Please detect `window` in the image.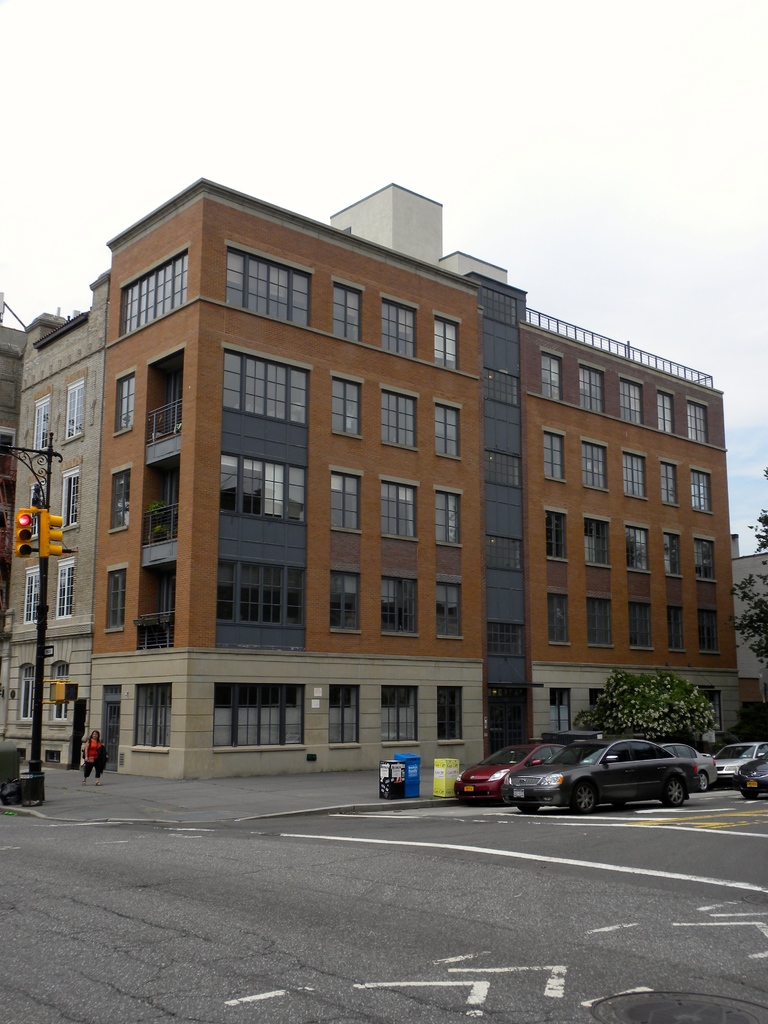
{"left": 135, "top": 686, "right": 170, "bottom": 756}.
